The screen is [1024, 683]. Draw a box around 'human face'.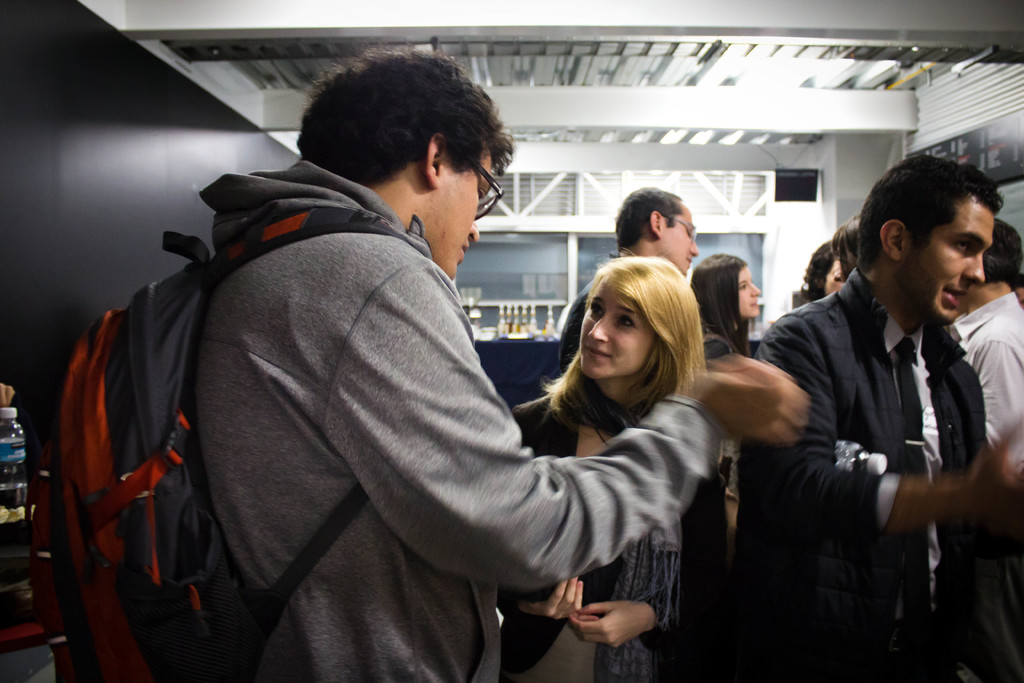
(left=661, top=204, right=699, bottom=276).
